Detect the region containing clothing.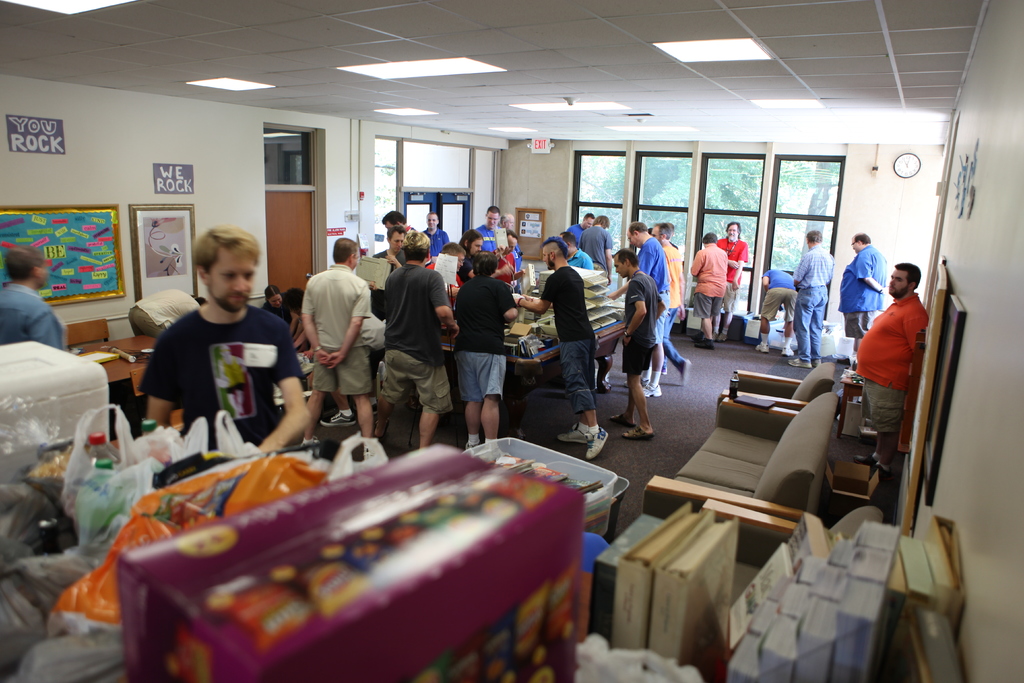
bbox=(761, 267, 805, 316).
